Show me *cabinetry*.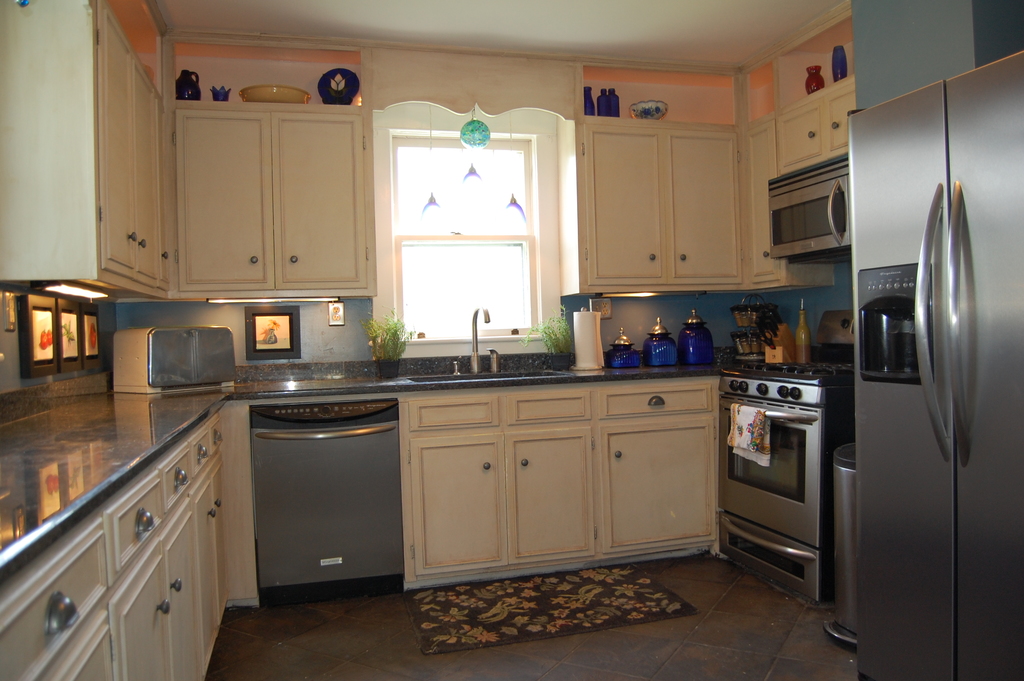
*cabinetry* is here: box(0, 513, 111, 680).
